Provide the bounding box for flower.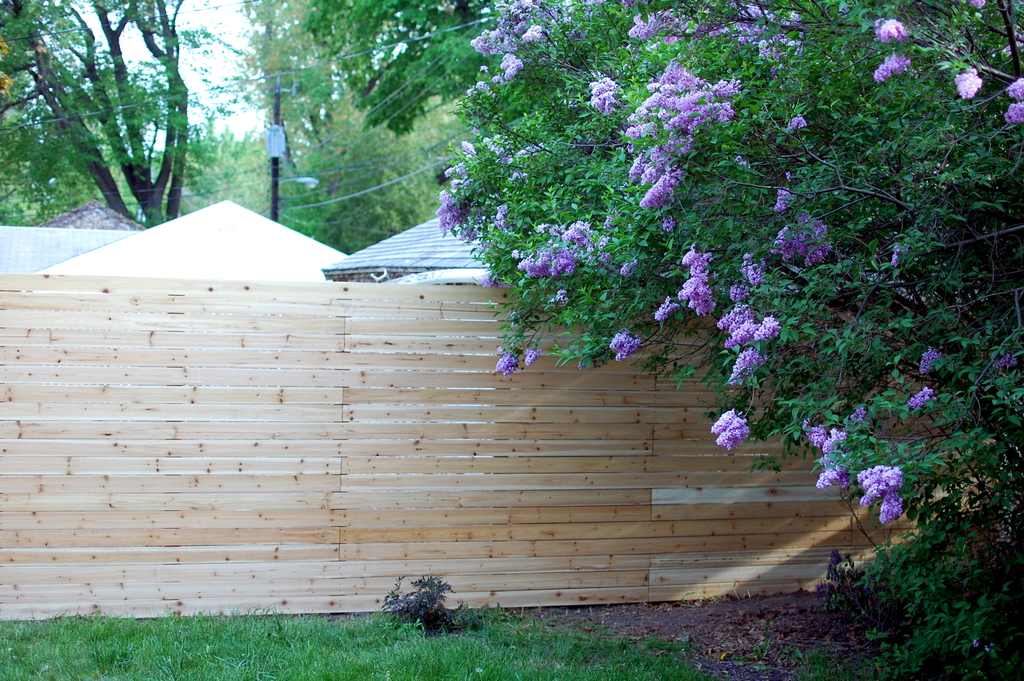
locate(965, 0, 986, 11).
